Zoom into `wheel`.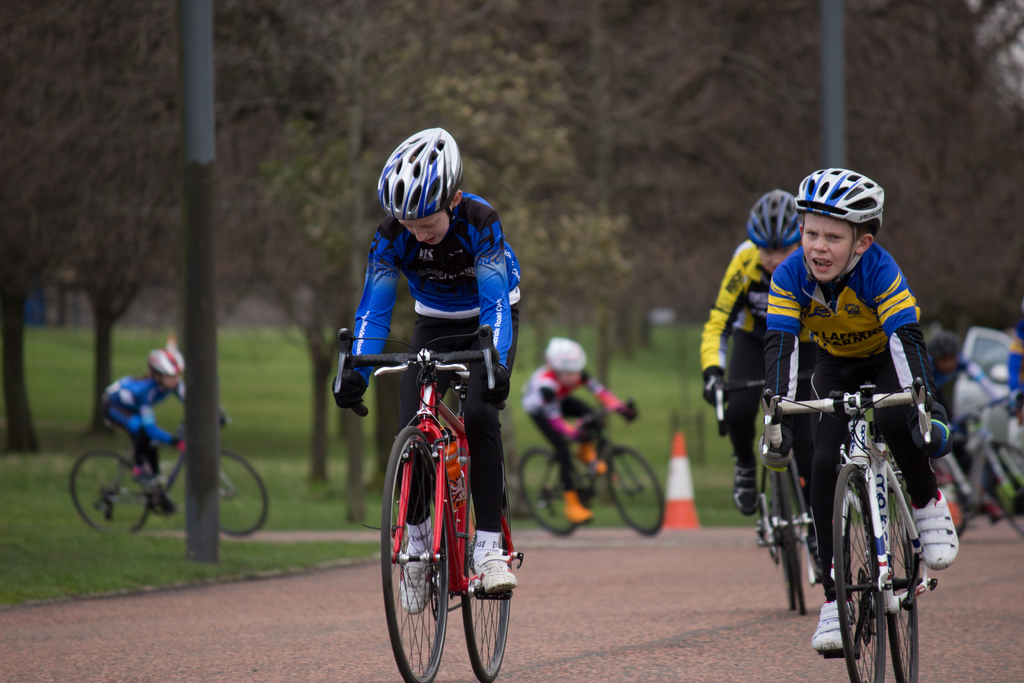
Zoom target: (509,446,588,536).
